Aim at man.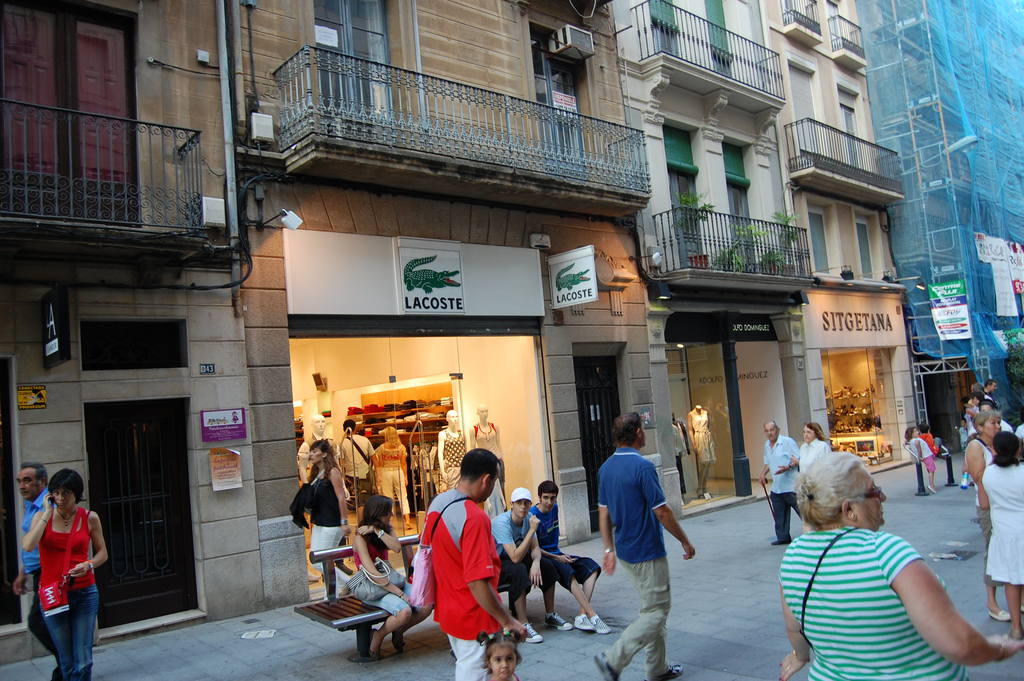
Aimed at pyautogui.locateOnScreen(526, 478, 613, 636).
